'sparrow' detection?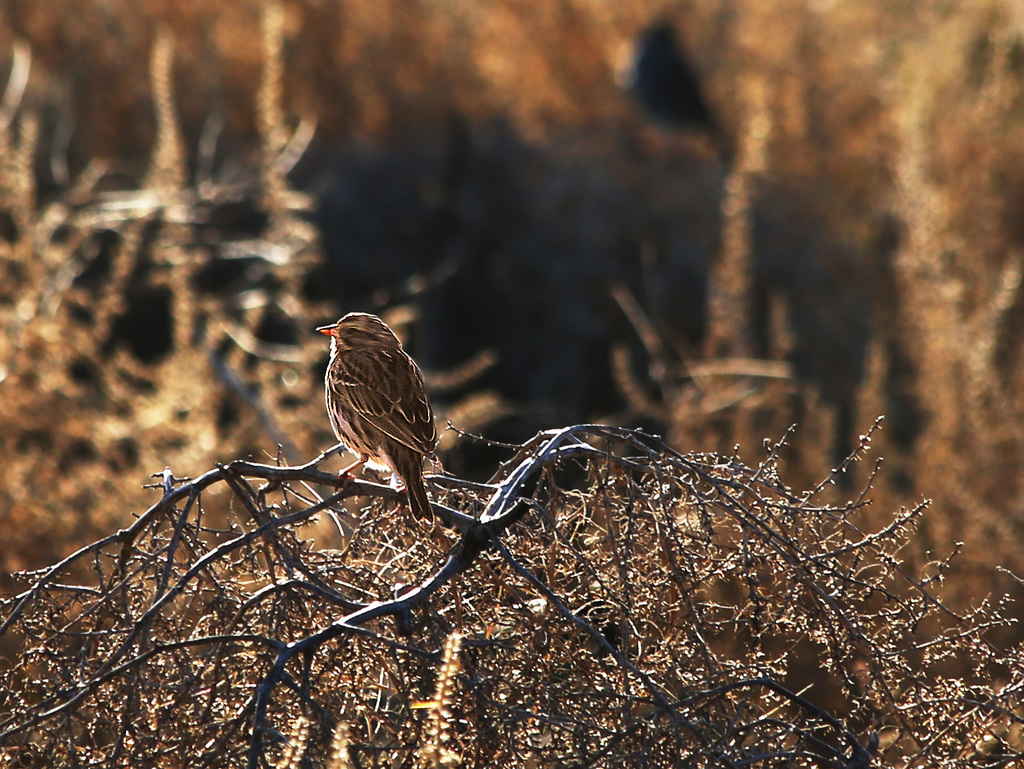
315 313 439 522
